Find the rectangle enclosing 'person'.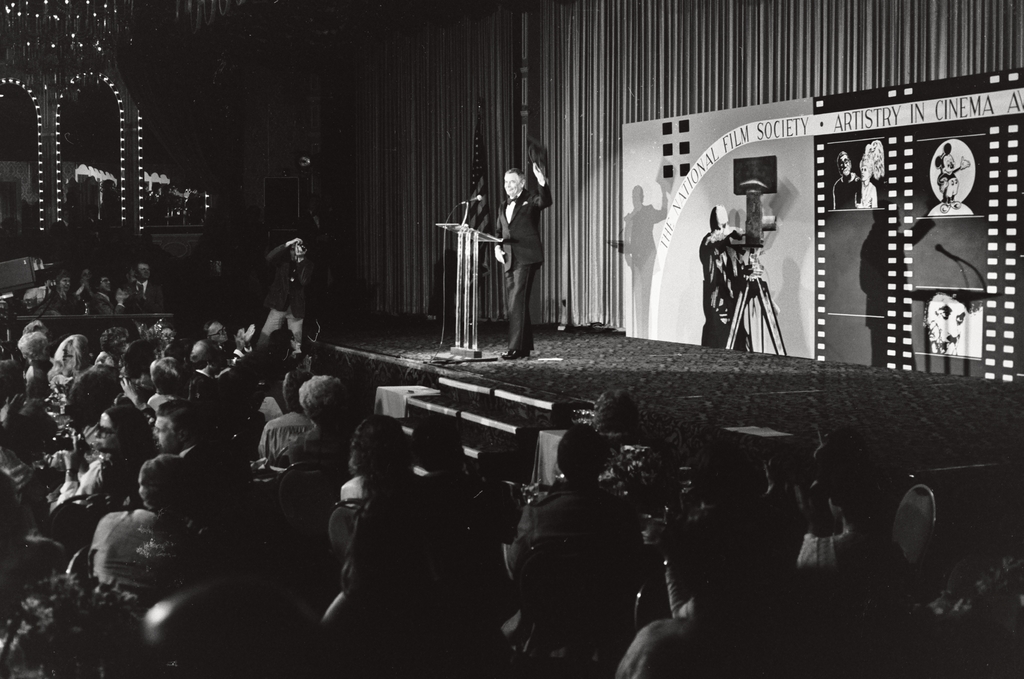
<region>485, 143, 551, 355</region>.
